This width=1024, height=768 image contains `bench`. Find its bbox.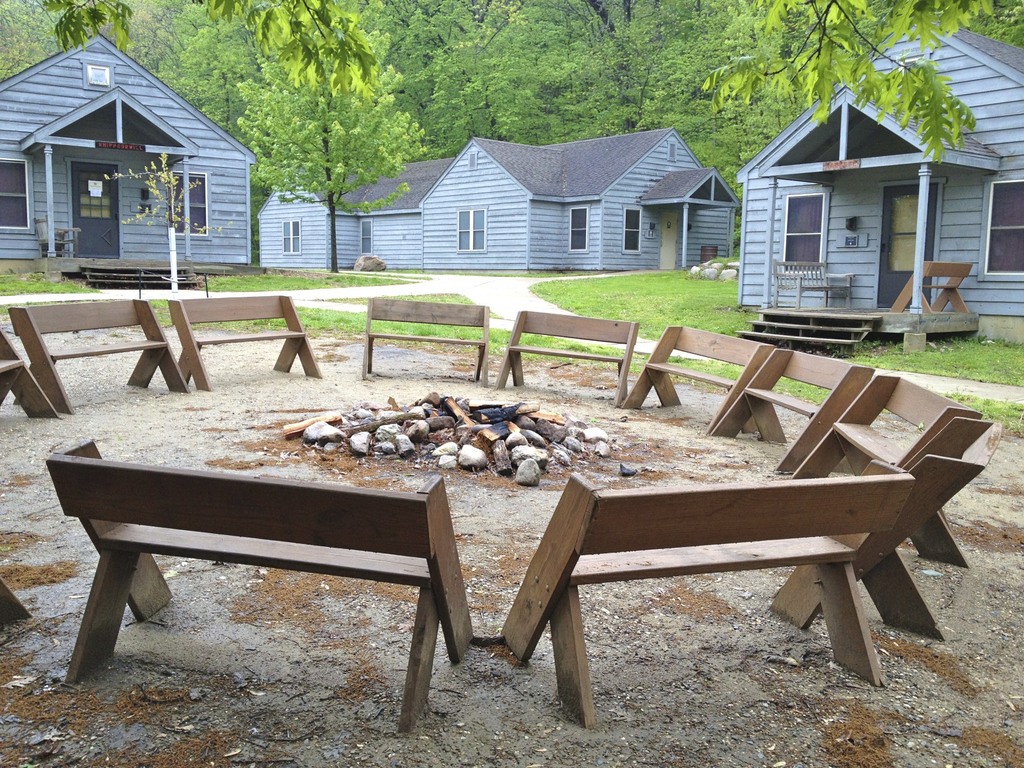
0,328,61,419.
